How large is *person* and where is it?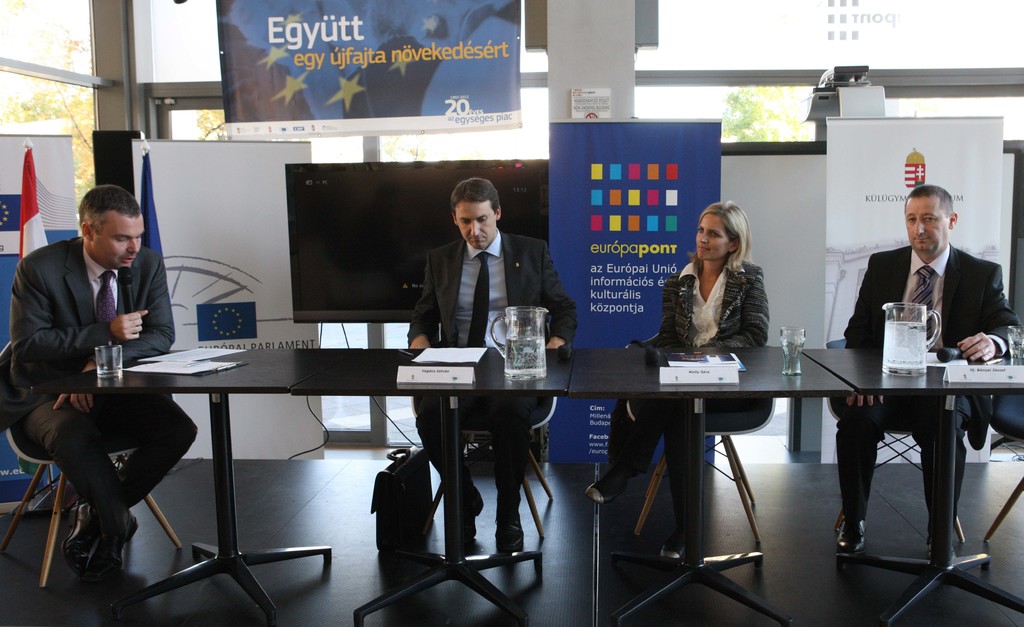
Bounding box: <box>837,183,1022,557</box>.
